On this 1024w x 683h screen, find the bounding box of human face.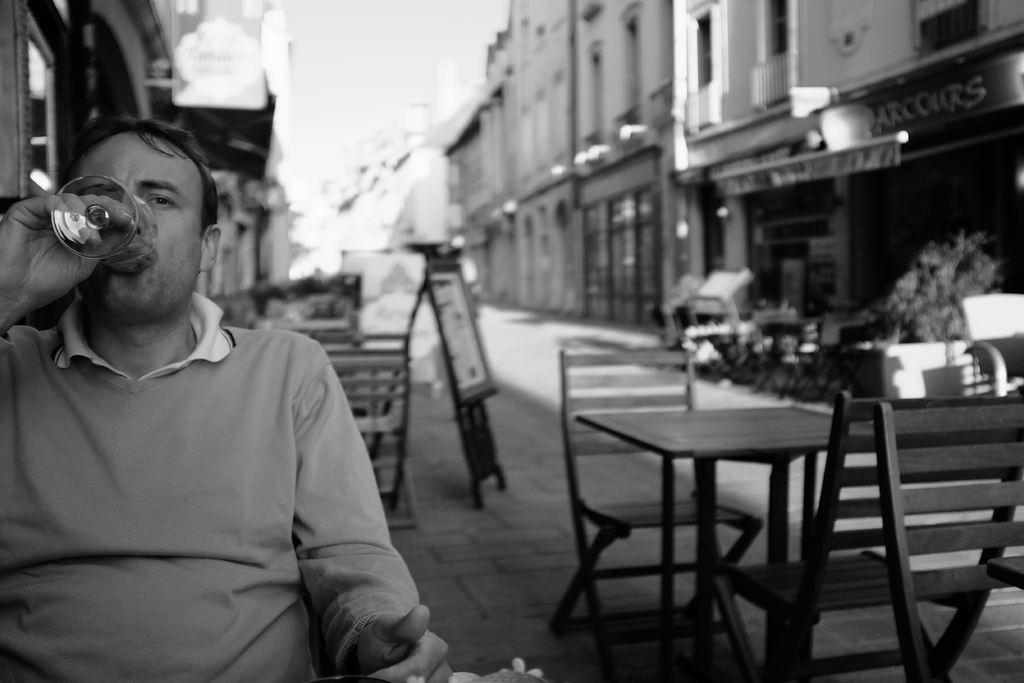
Bounding box: rect(74, 135, 202, 327).
